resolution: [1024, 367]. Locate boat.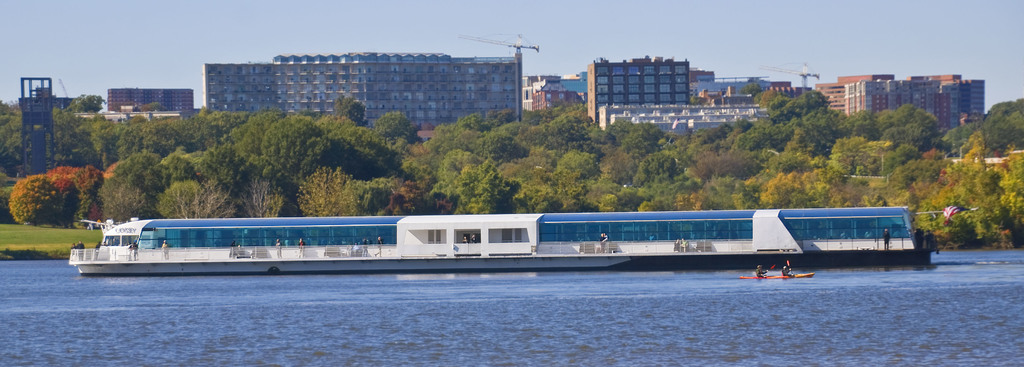
x1=67 y1=214 x2=941 y2=270.
